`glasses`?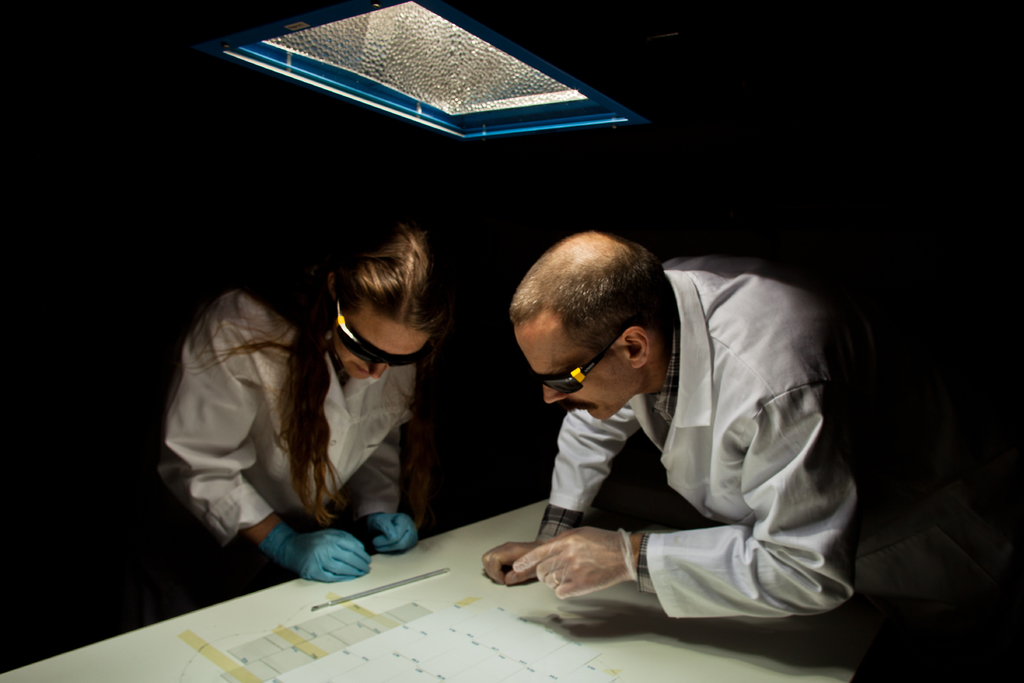
[540,345,609,394]
